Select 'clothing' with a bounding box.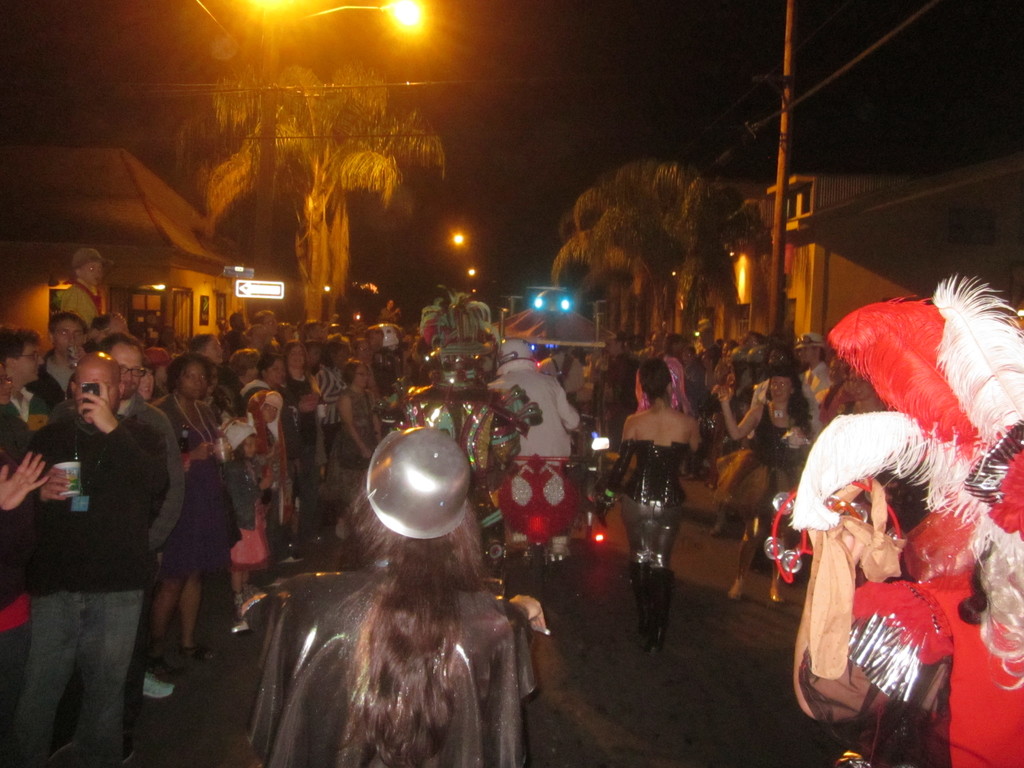
0/406/40/659.
